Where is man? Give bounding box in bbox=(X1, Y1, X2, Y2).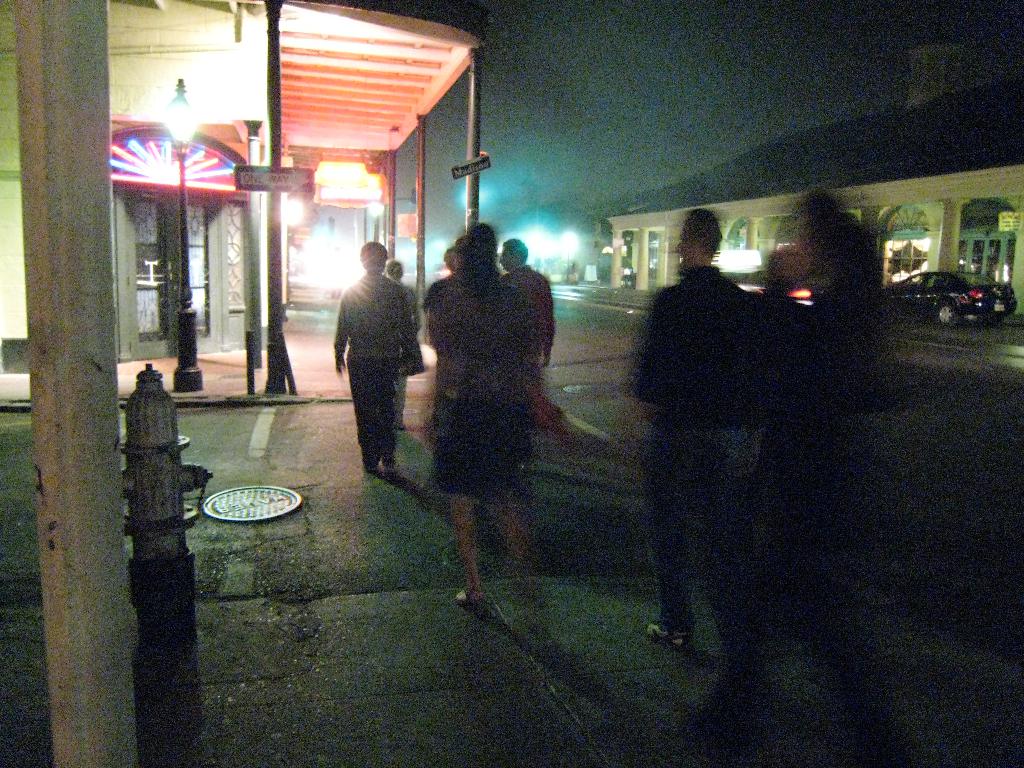
bbox=(492, 236, 556, 378).
